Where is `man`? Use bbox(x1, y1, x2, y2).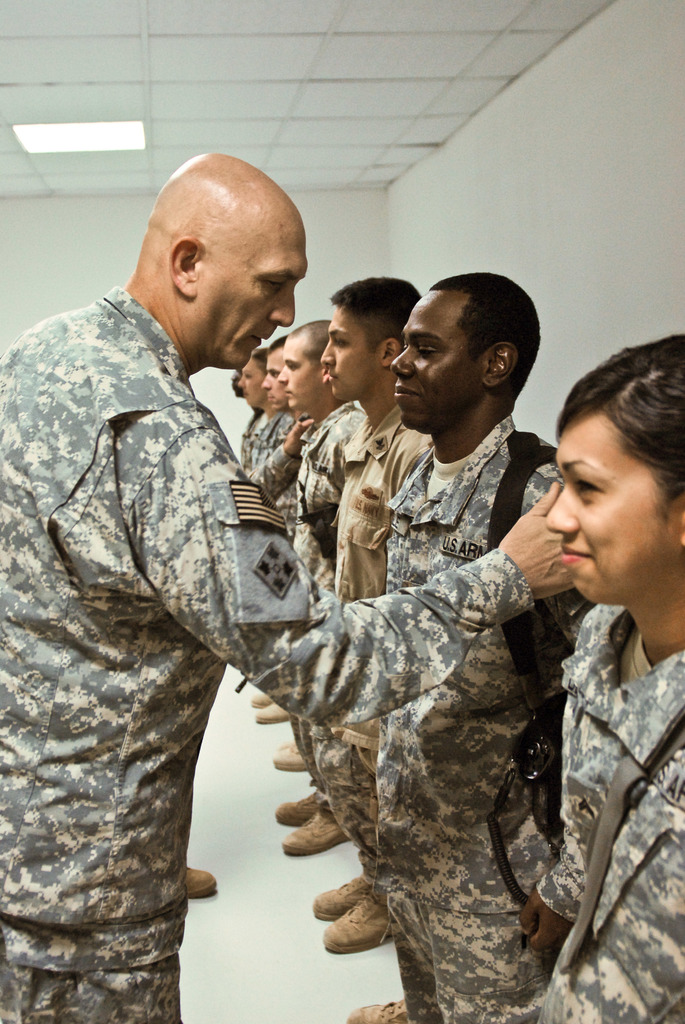
bbox(350, 269, 563, 1023).
